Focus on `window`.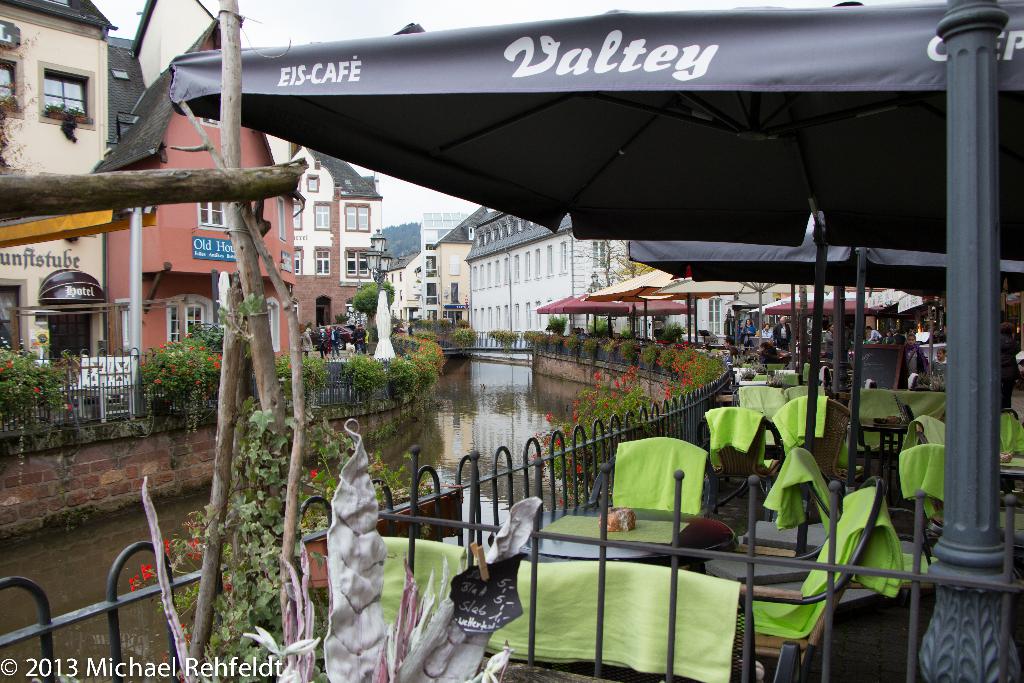
Focused at box=[313, 245, 333, 279].
